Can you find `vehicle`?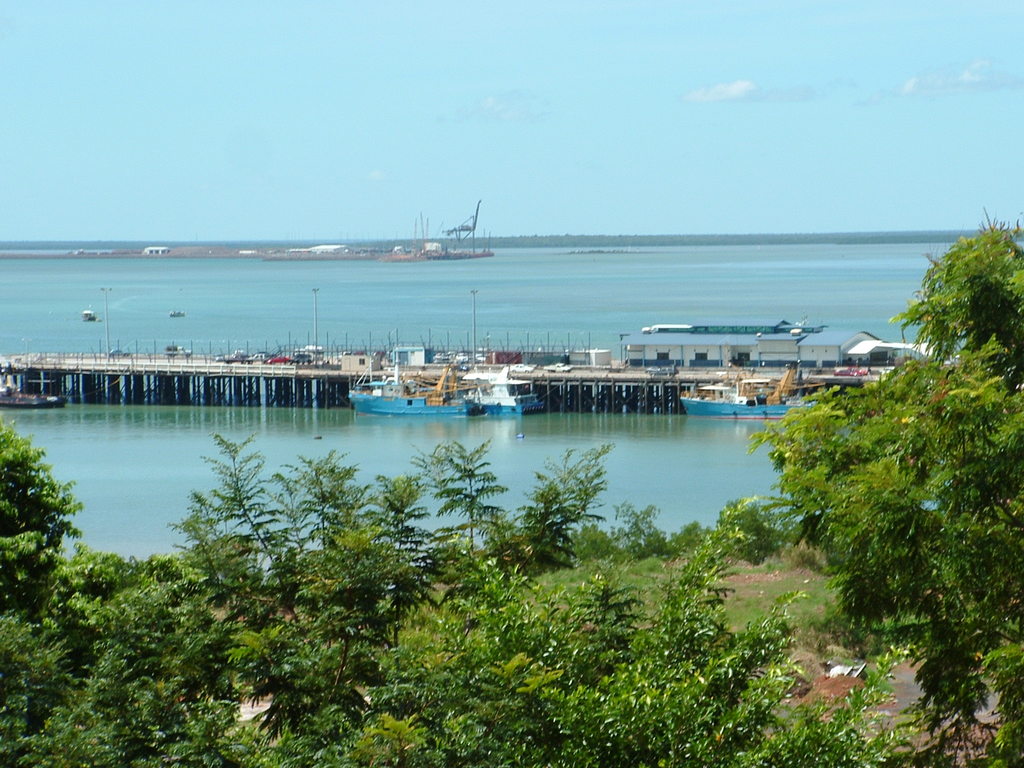
Yes, bounding box: crop(684, 376, 816, 416).
